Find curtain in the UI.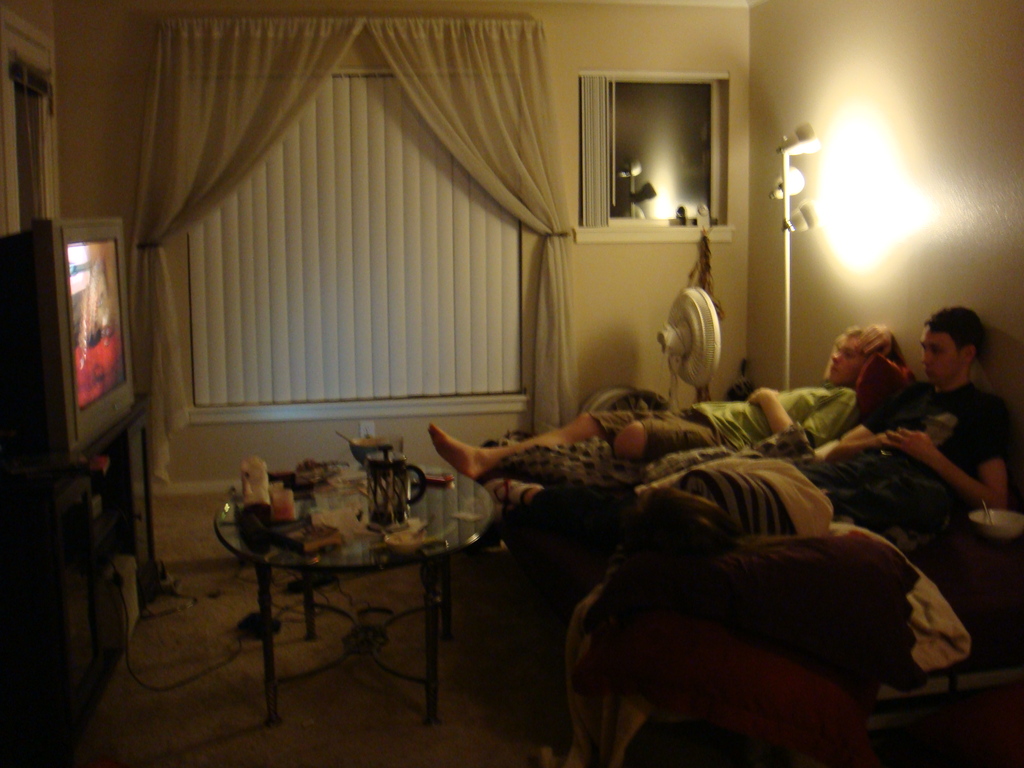
UI element at locate(364, 13, 584, 442).
